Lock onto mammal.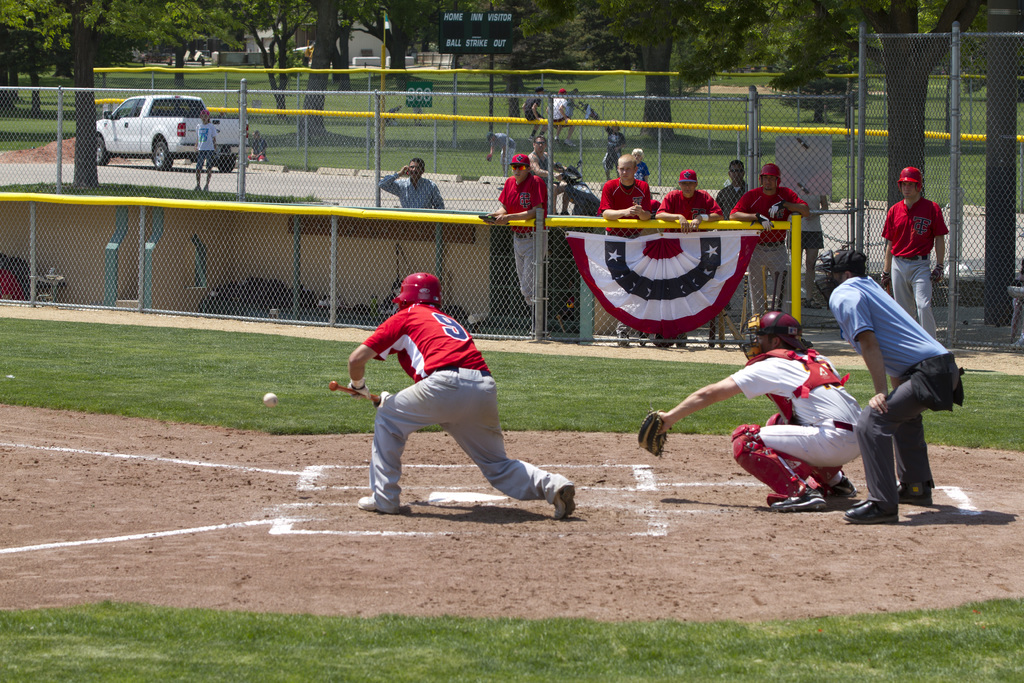
Locked: [529, 136, 568, 213].
